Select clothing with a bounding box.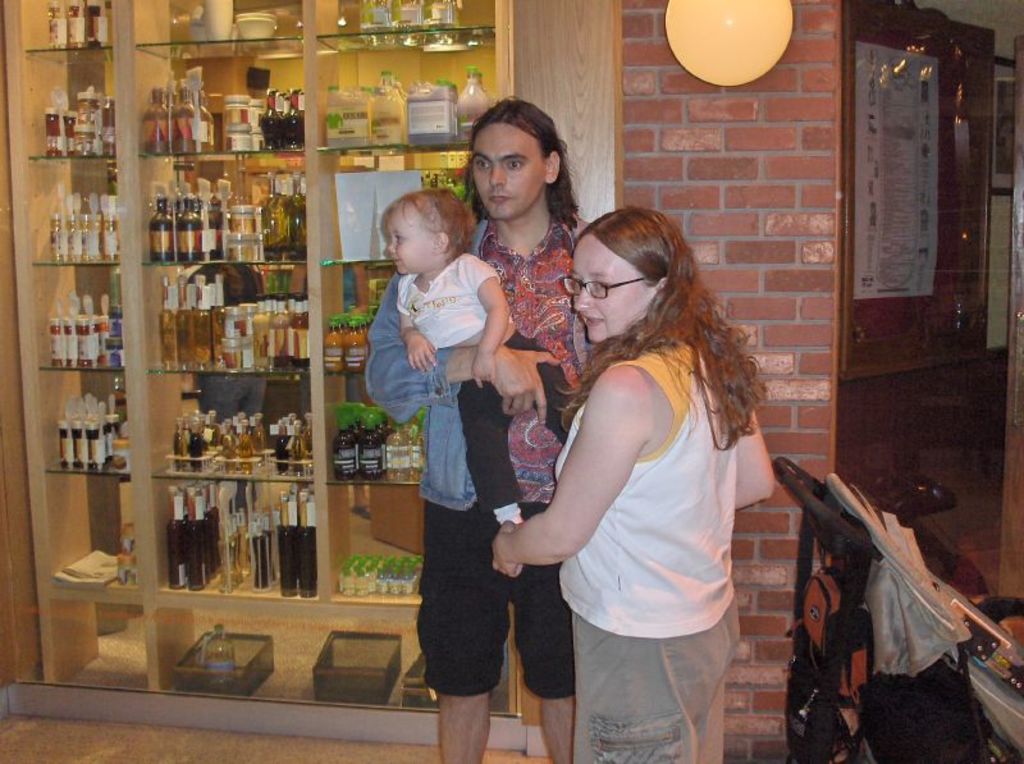
bbox=[531, 325, 755, 763].
